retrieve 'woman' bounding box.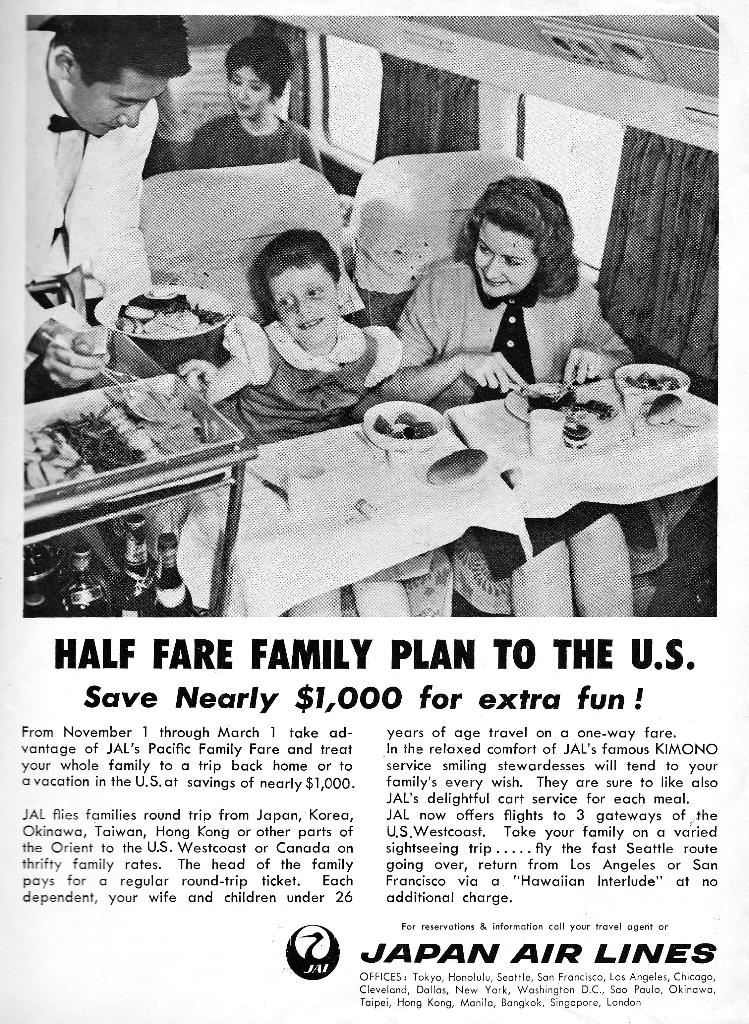
Bounding box: x1=388 y1=166 x2=636 y2=626.
